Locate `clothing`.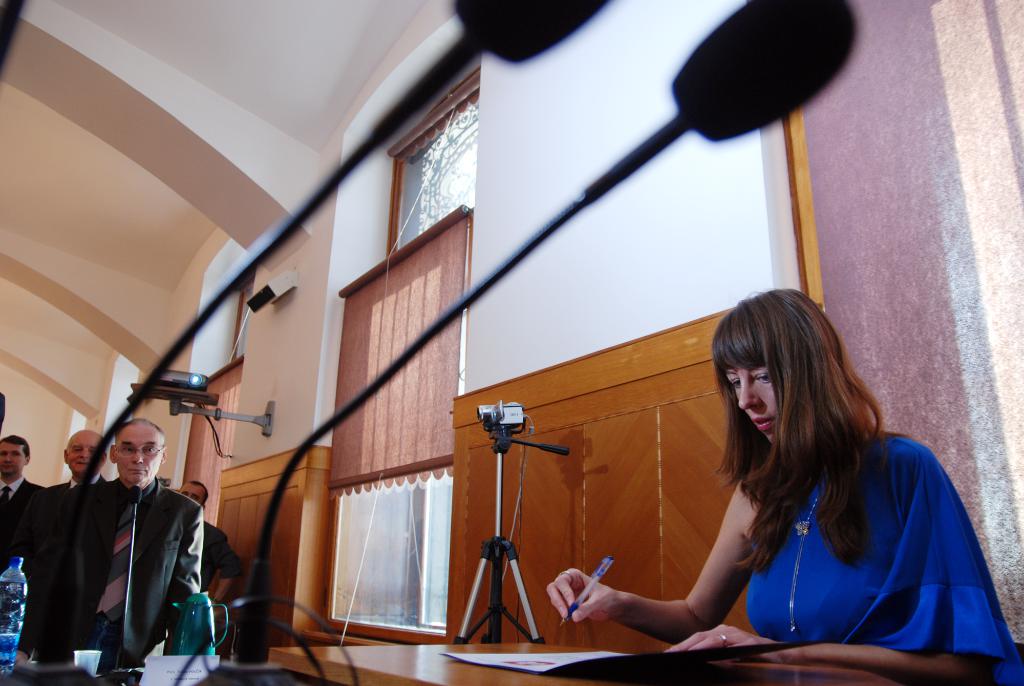
Bounding box: region(200, 518, 239, 585).
